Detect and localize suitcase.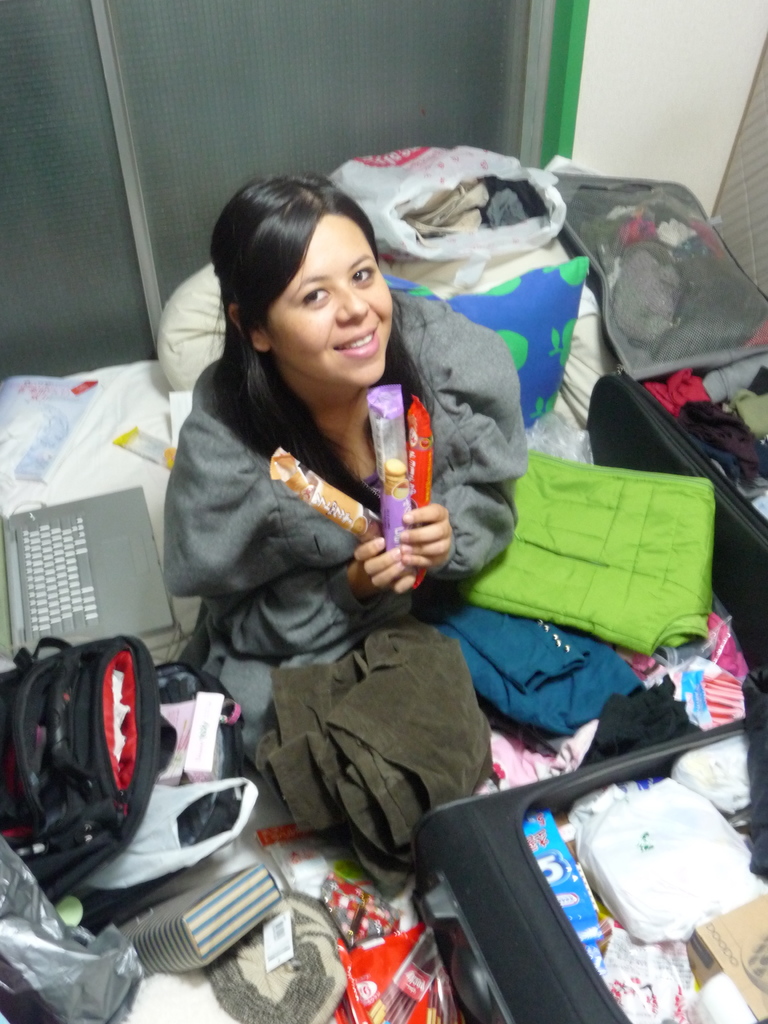
Localized at Rect(550, 166, 767, 673).
